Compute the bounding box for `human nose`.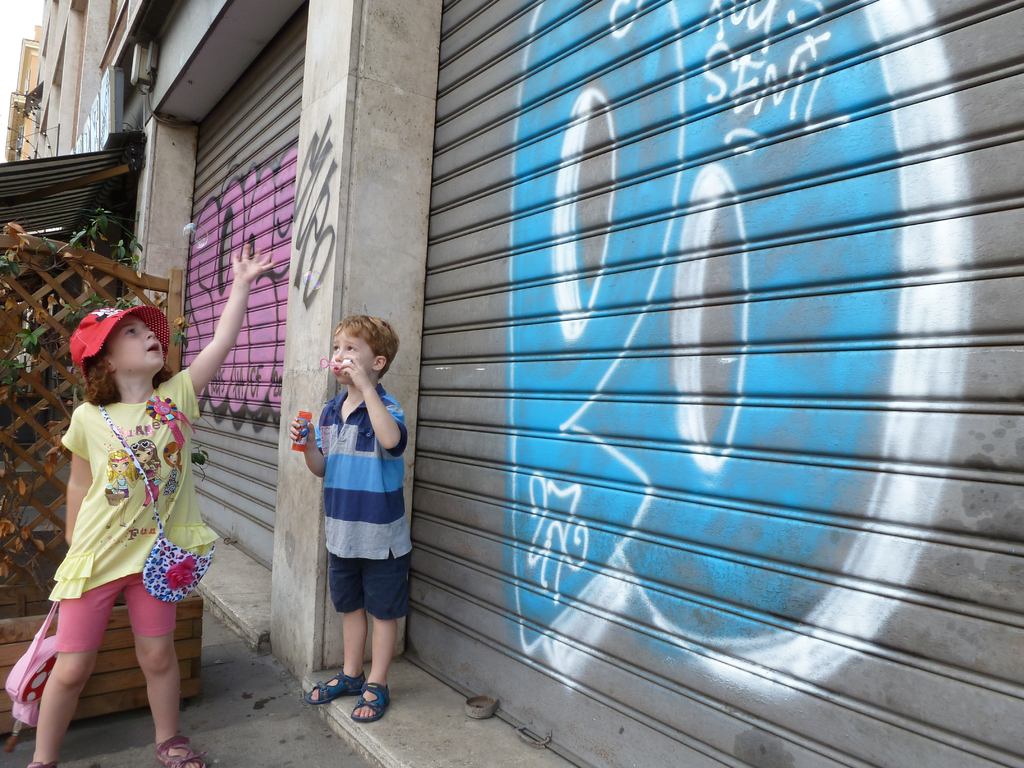
select_region(143, 327, 157, 344).
